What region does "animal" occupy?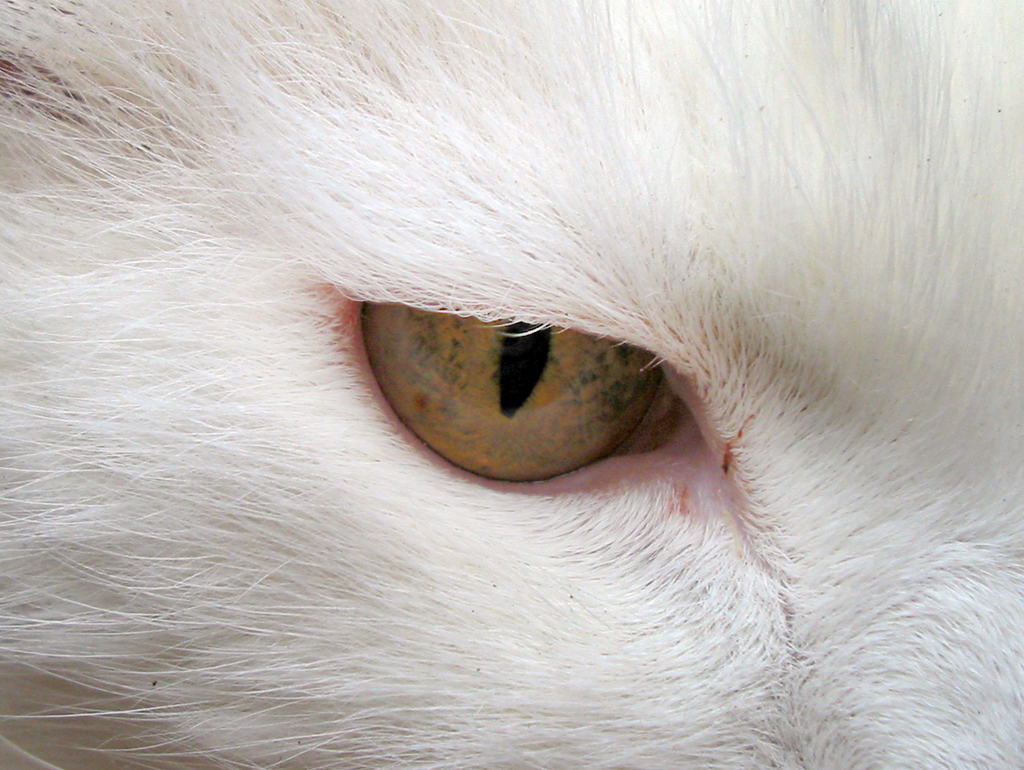
(x1=0, y1=0, x2=1023, y2=769).
